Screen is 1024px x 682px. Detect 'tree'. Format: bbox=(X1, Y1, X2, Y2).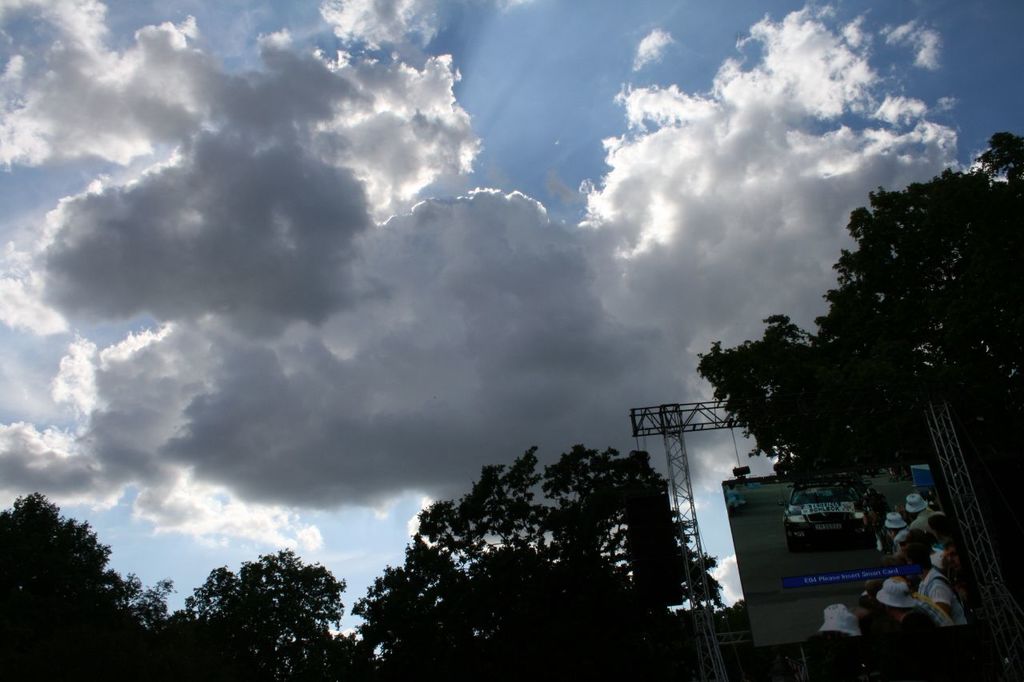
bbox=(700, 157, 1023, 502).
